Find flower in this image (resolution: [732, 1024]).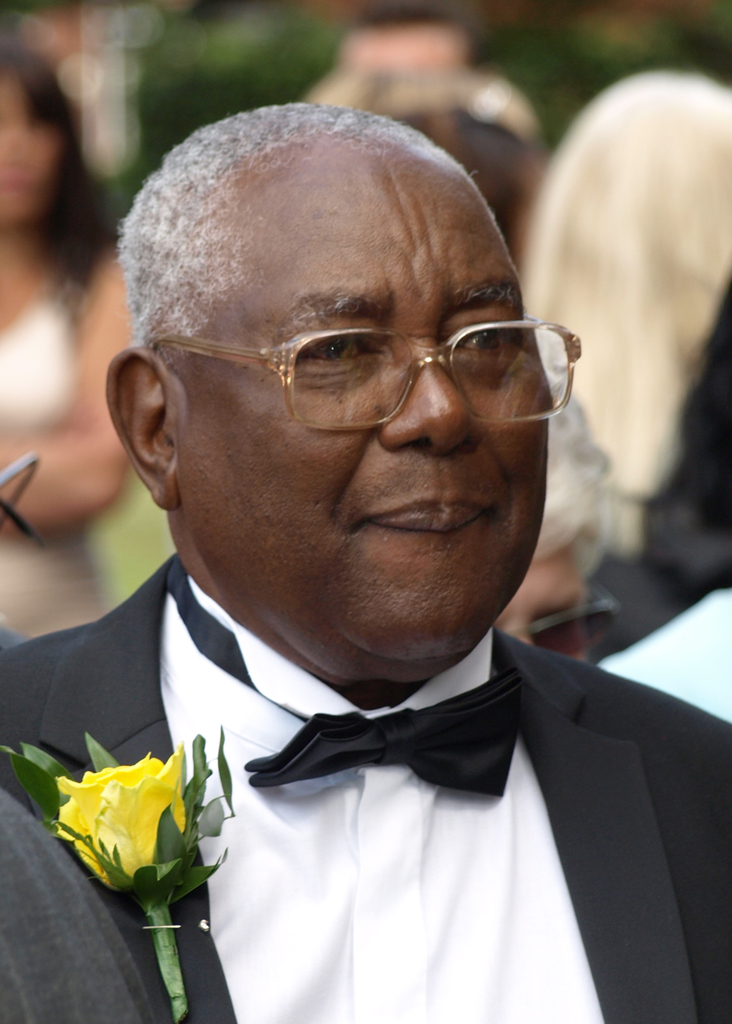
[x1=51, y1=739, x2=216, y2=893].
